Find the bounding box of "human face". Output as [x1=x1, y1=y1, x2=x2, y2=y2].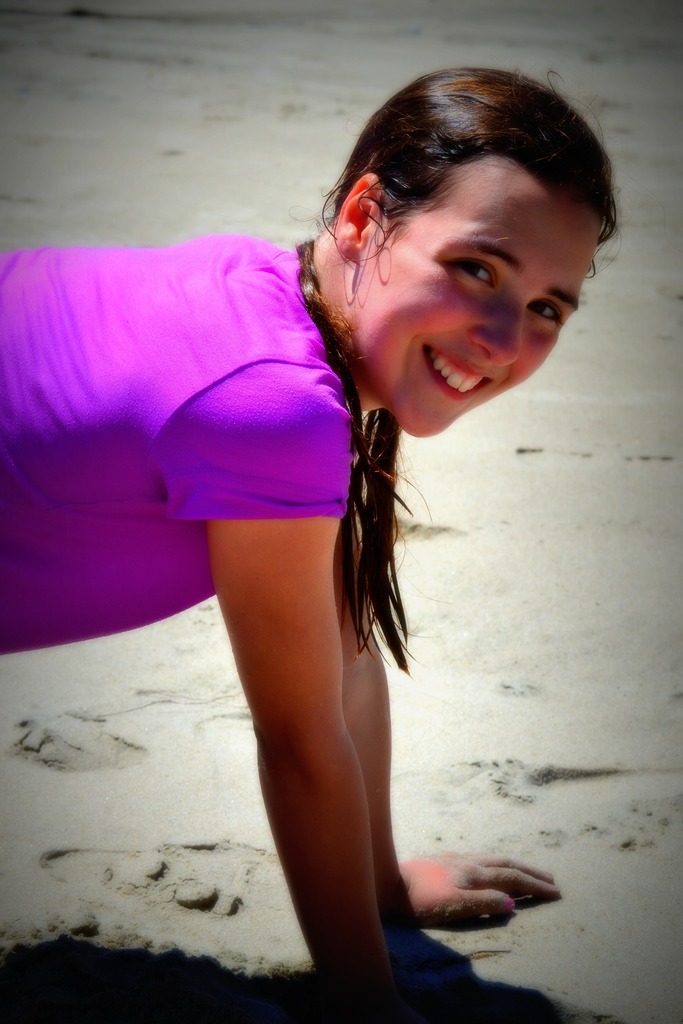
[x1=353, y1=159, x2=597, y2=442].
